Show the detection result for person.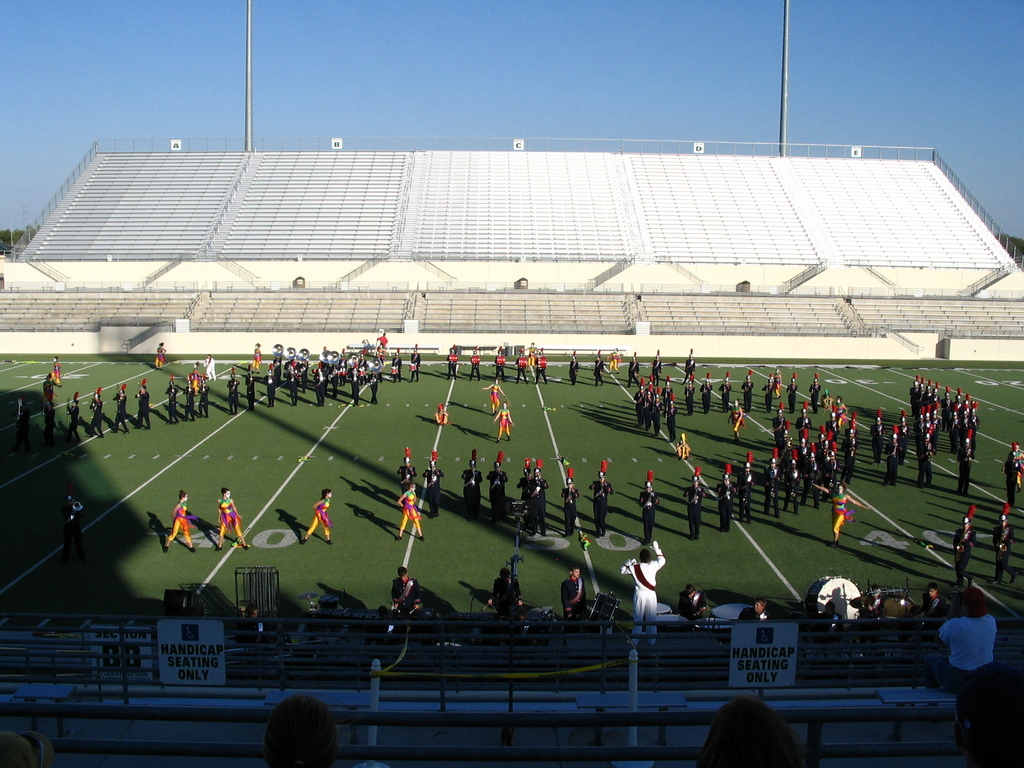
(x1=749, y1=598, x2=787, y2=616).
